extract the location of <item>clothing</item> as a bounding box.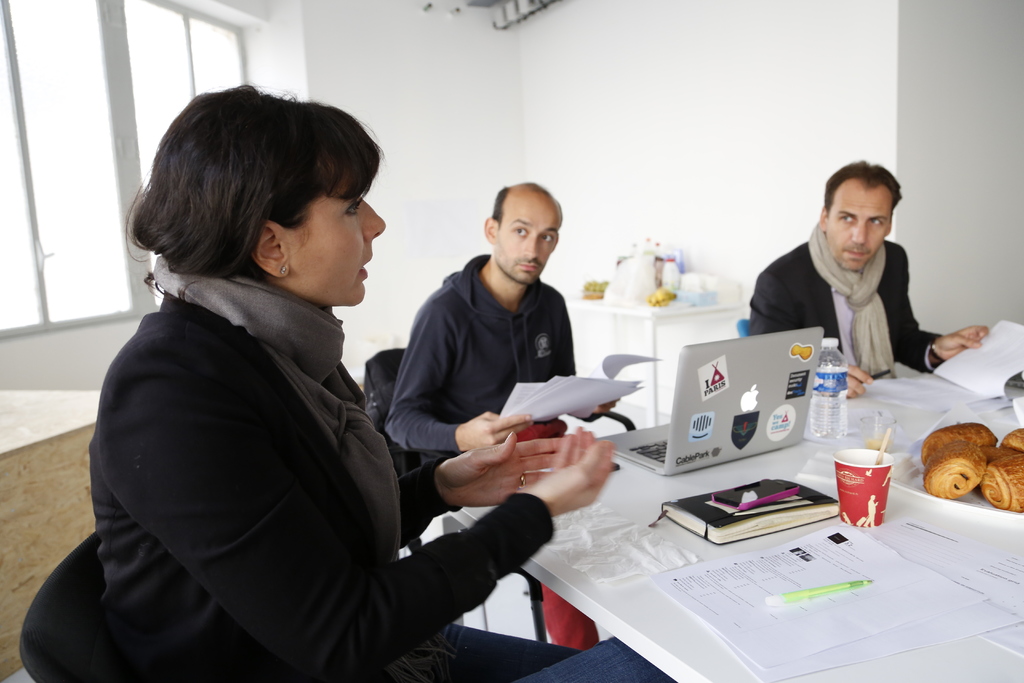
x1=751, y1=195, x2=945, y2=372.
